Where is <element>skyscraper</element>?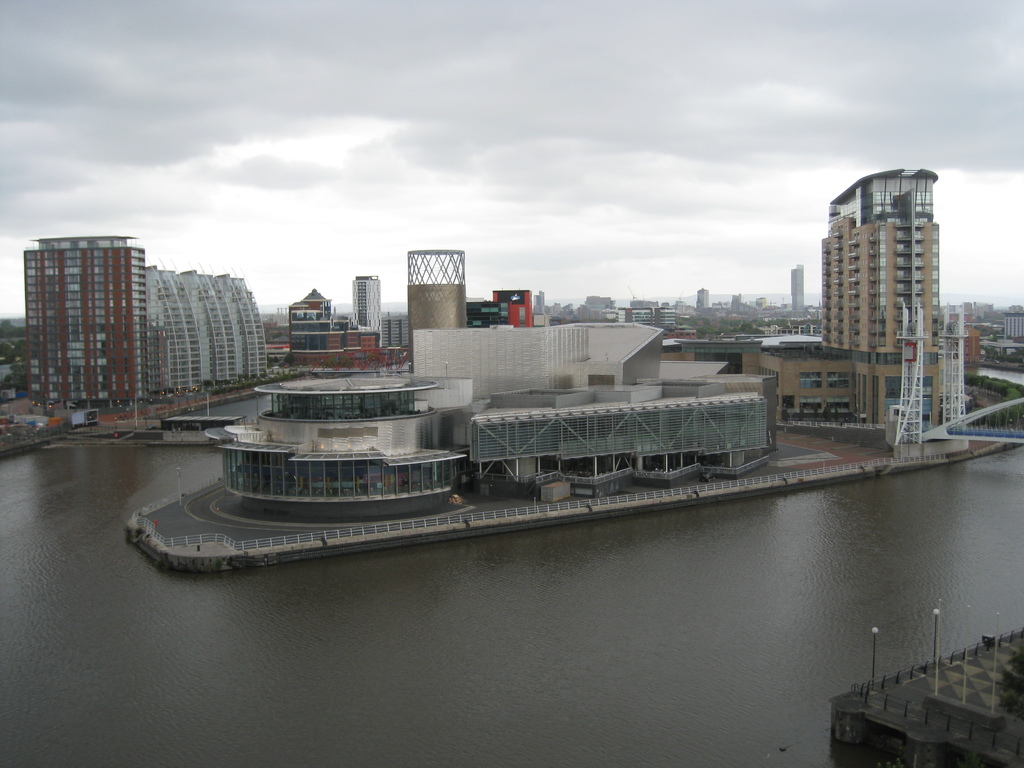
rect(351, 277, 382, 351).
